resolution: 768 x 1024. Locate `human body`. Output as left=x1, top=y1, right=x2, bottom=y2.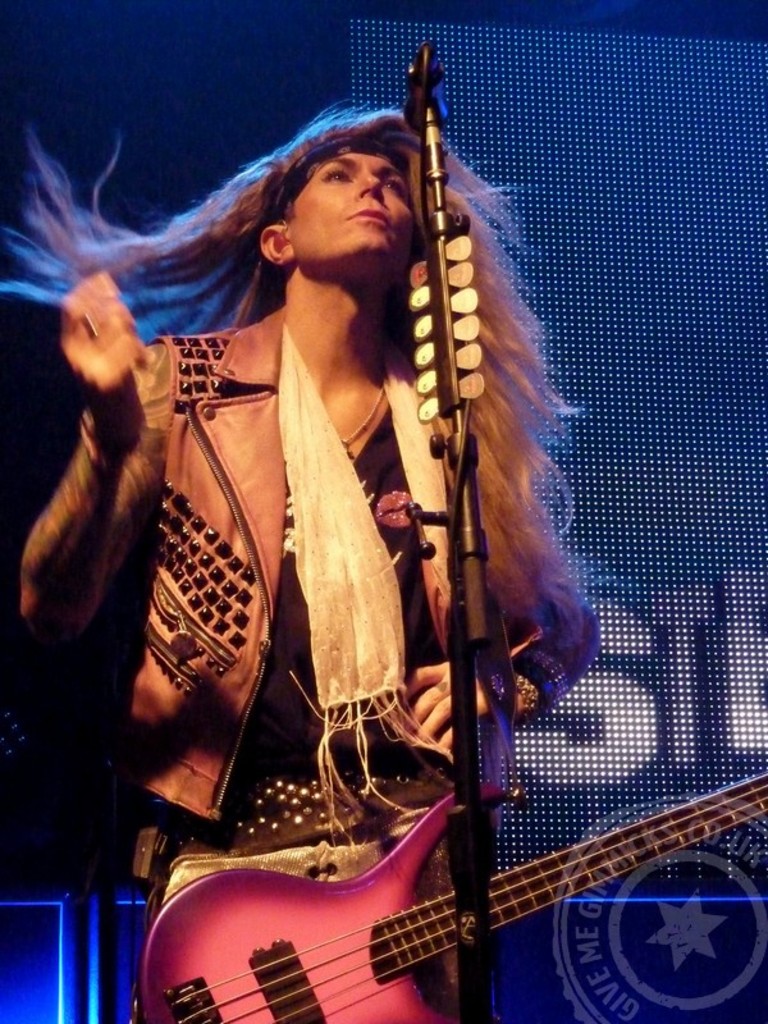
left=67, top=95, right=630, bottom=1023.
